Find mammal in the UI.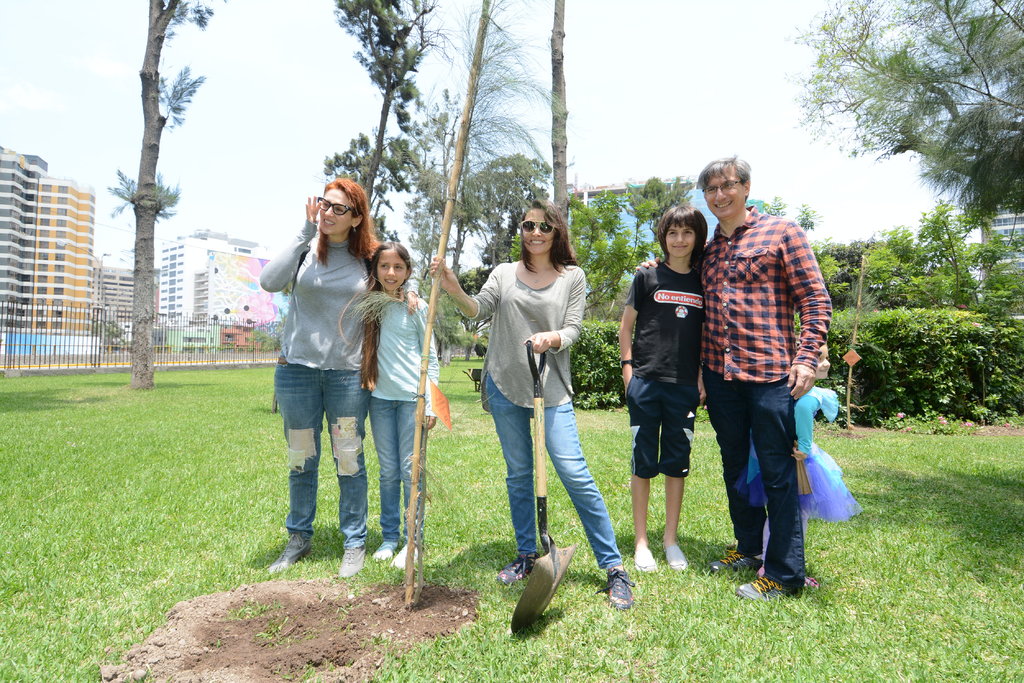
UI element at x1=616, y1=203, x2=710, y2=577.
